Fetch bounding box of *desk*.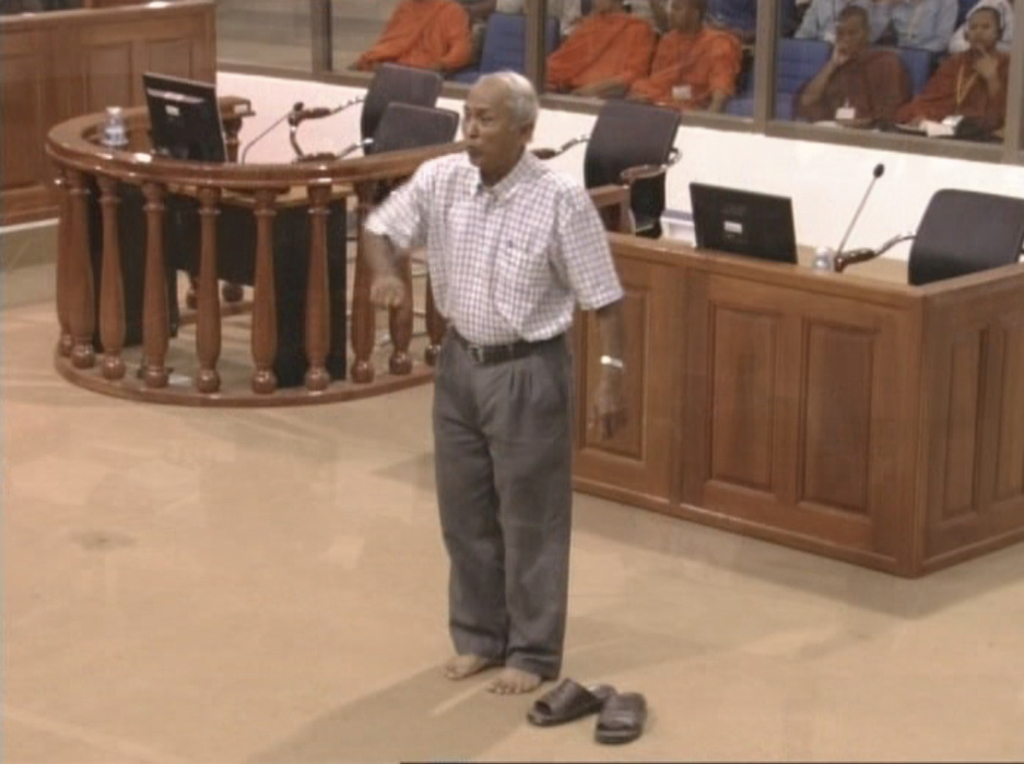
Bbox: left=564, top=214, right=1023, bottom=579.
